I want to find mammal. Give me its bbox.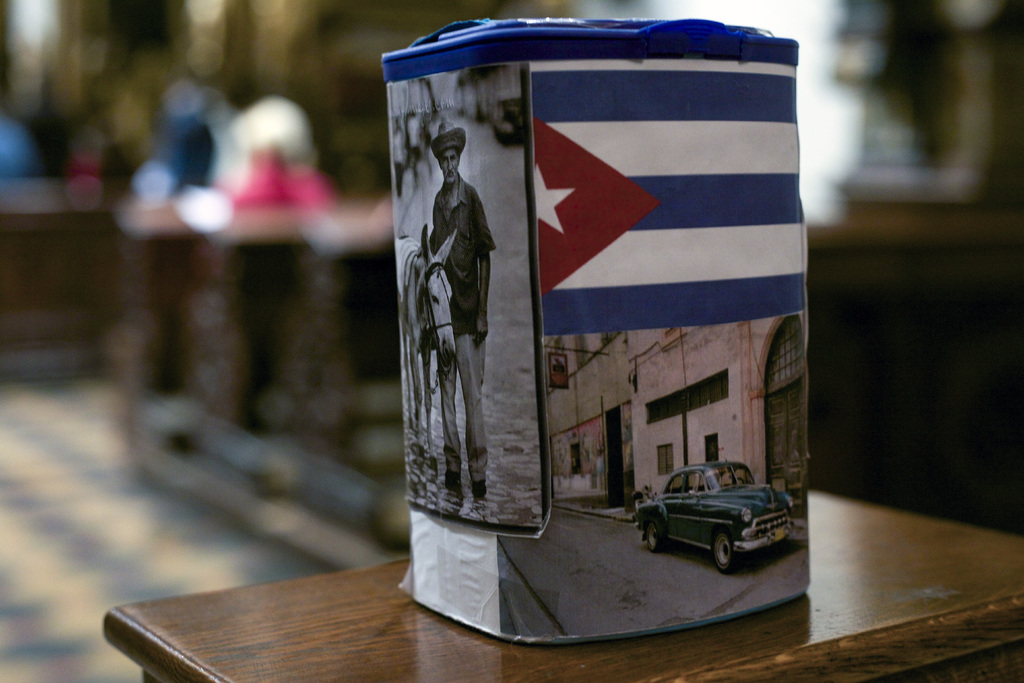
(408, 126, 498, 498).
